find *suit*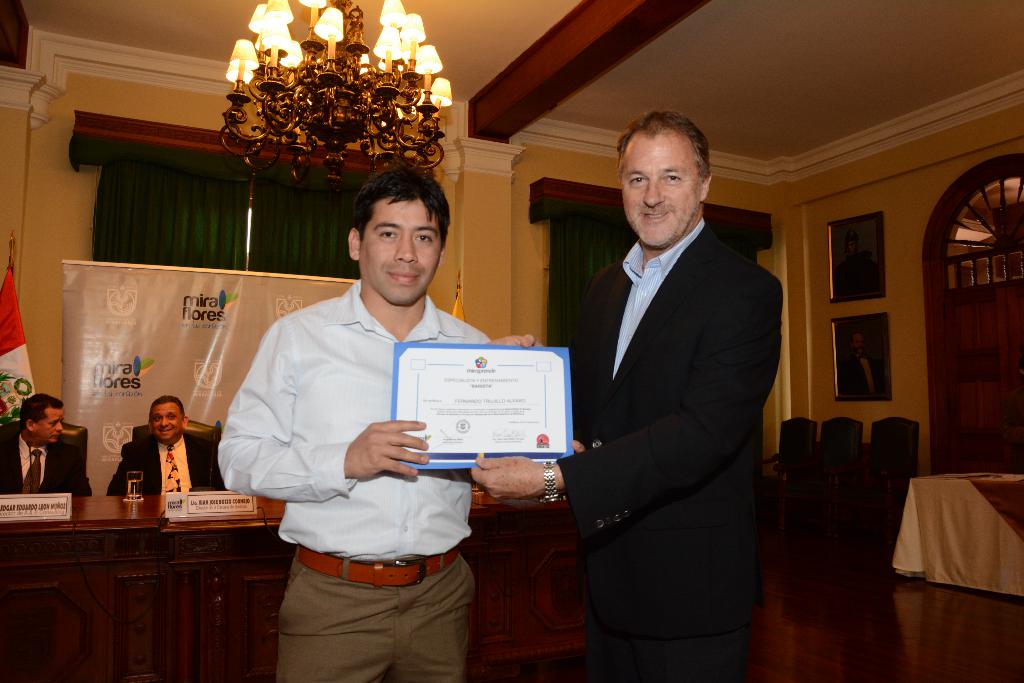
[110,435,229,499]
